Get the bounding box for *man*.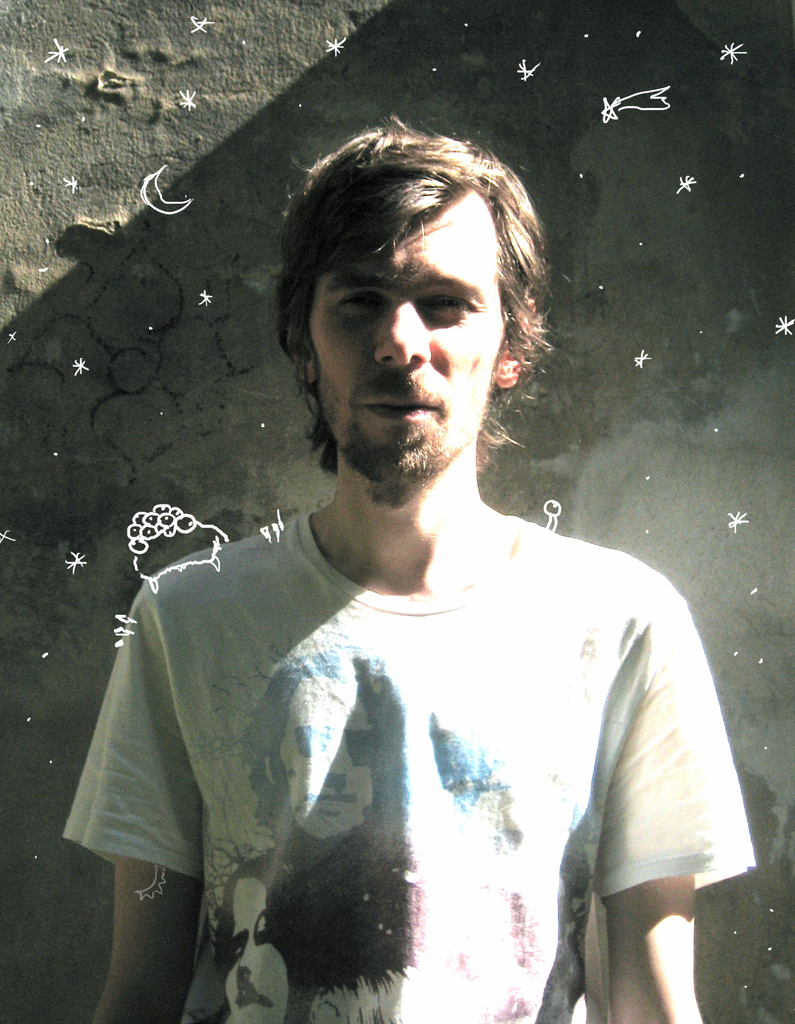
(55,111,767,1023).
